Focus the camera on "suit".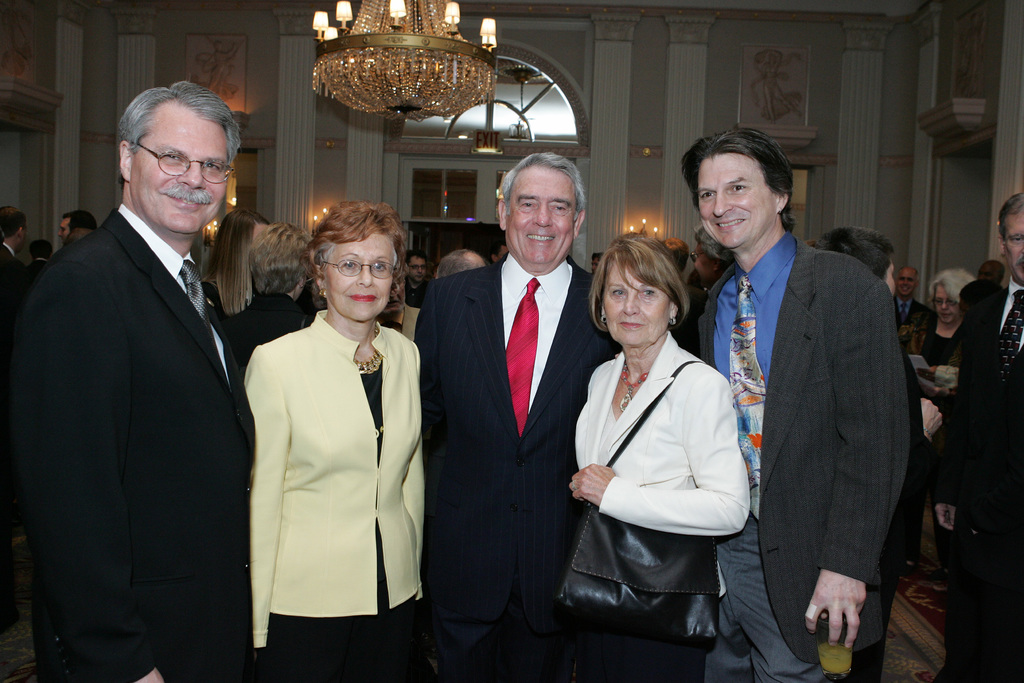
Focus region: left=22, top=258, right=49, bottom=283.
